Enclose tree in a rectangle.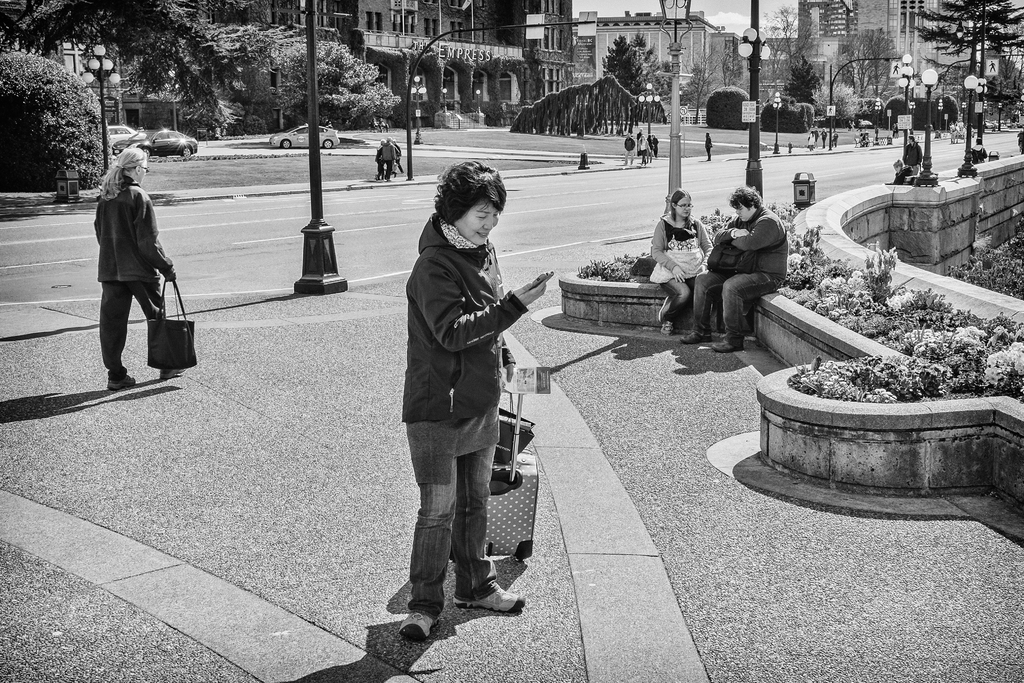
locate(0, 27, 108, 191).
